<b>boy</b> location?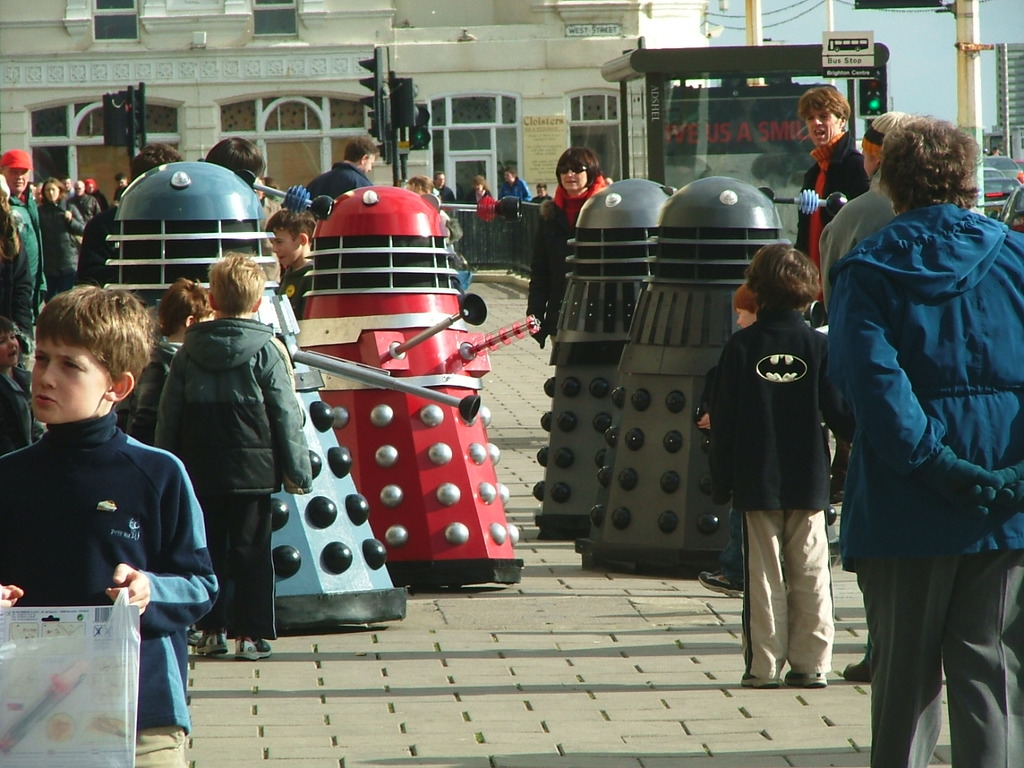
l=157, t=258, r=313, b=666
